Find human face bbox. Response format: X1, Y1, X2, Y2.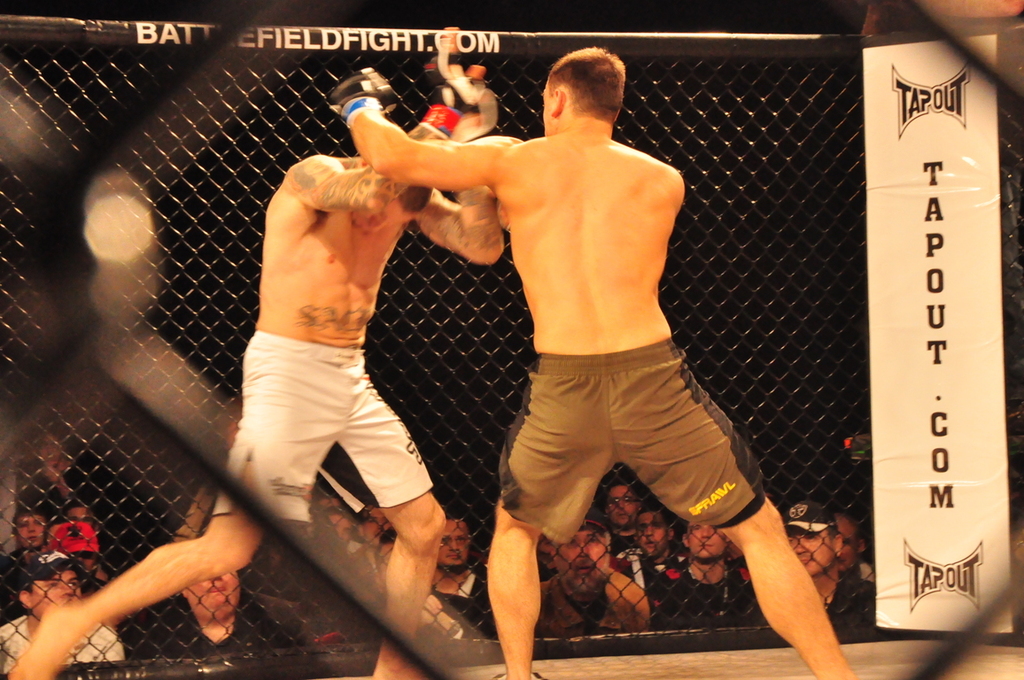
540, 80, 554, 137.
